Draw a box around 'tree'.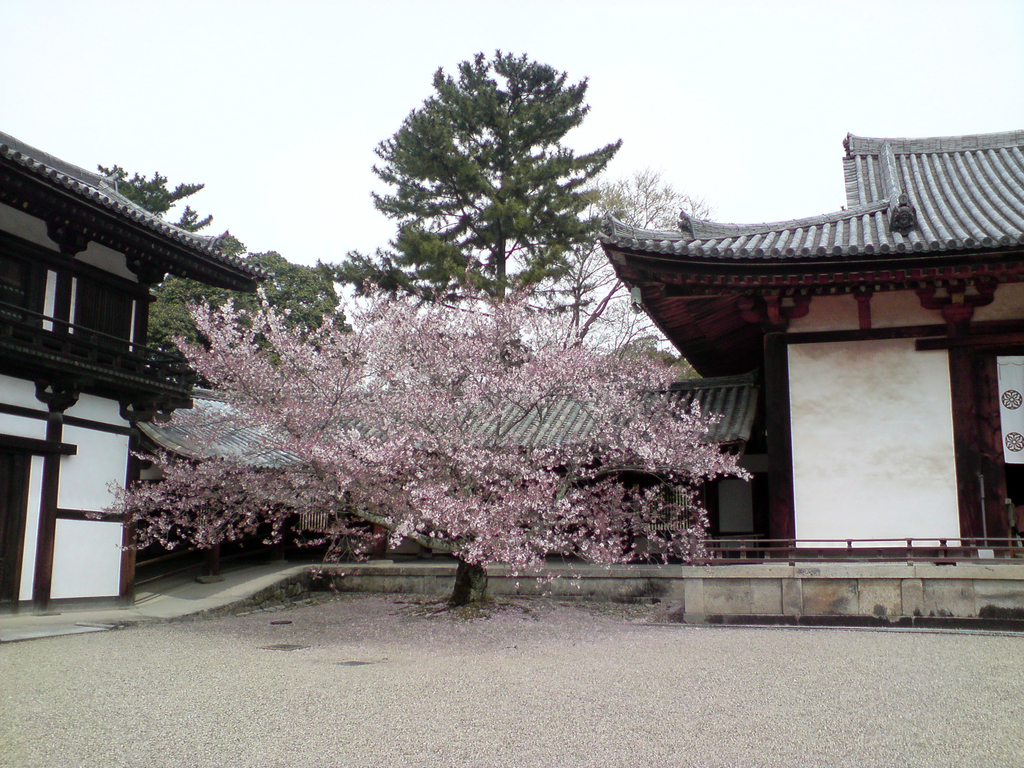
<box>366,40,637,349</box>.
